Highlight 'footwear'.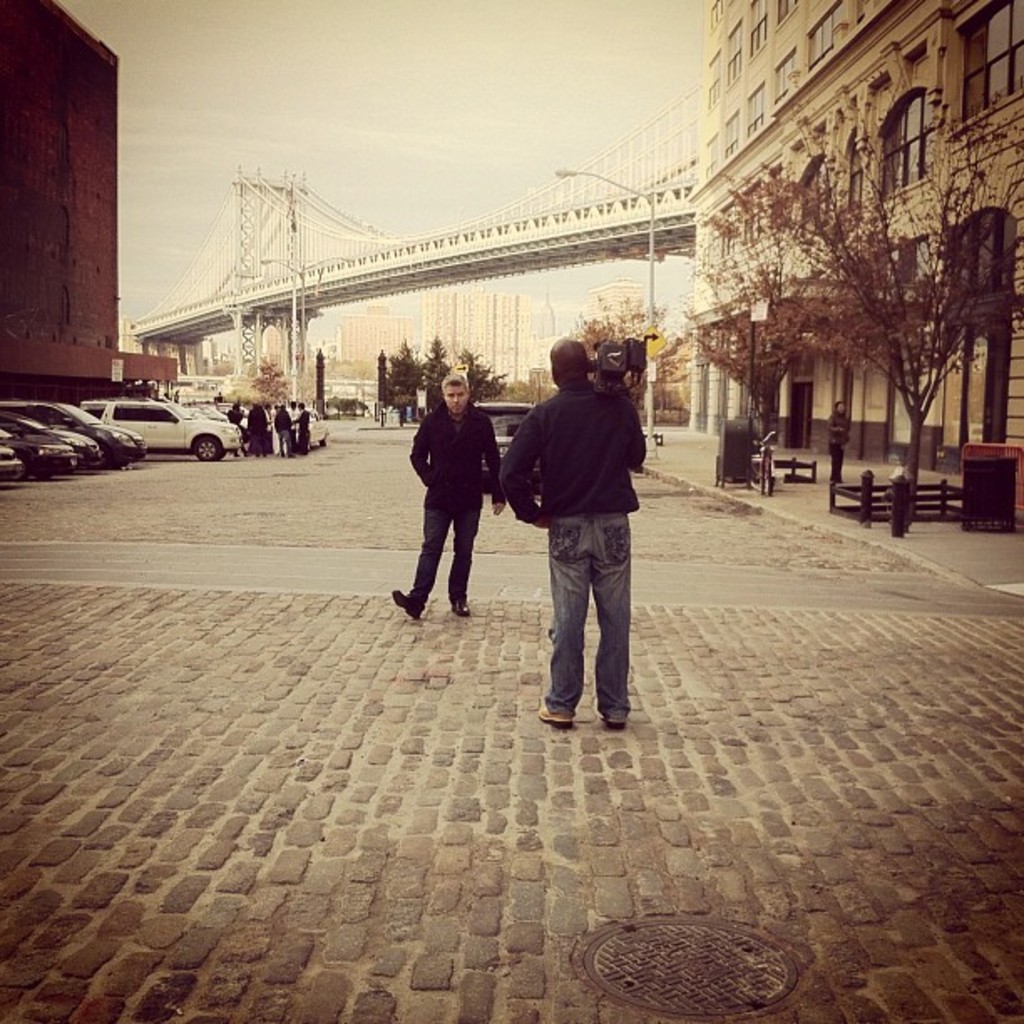
Highlighted region: select_region(395, 591, 420, 624).
